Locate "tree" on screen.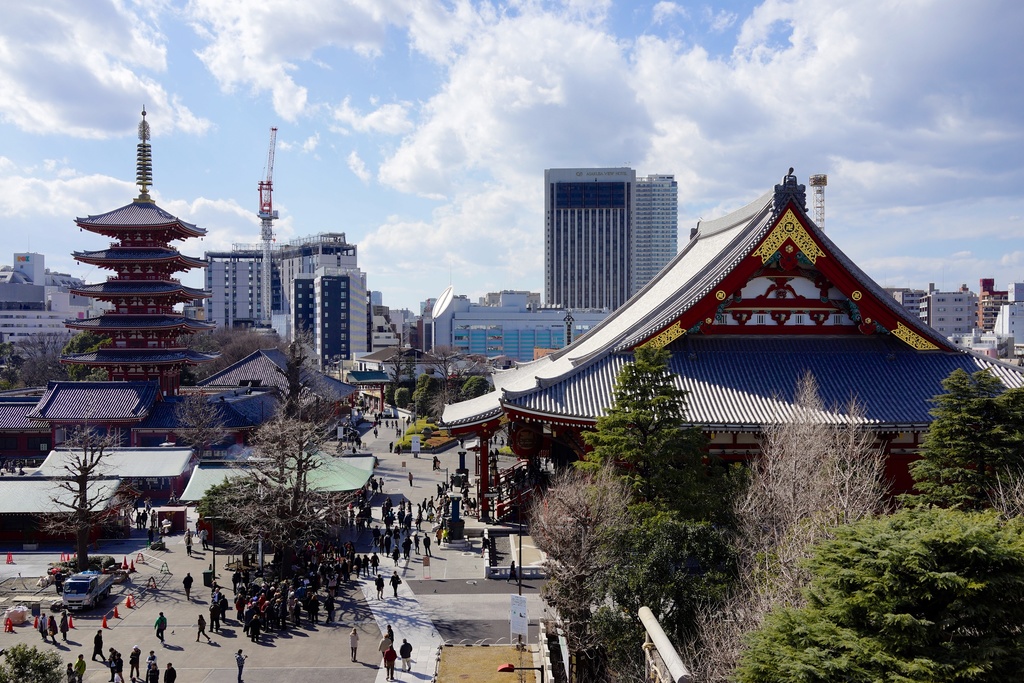
On screen at bbox=[195, 474, 264, 527].
